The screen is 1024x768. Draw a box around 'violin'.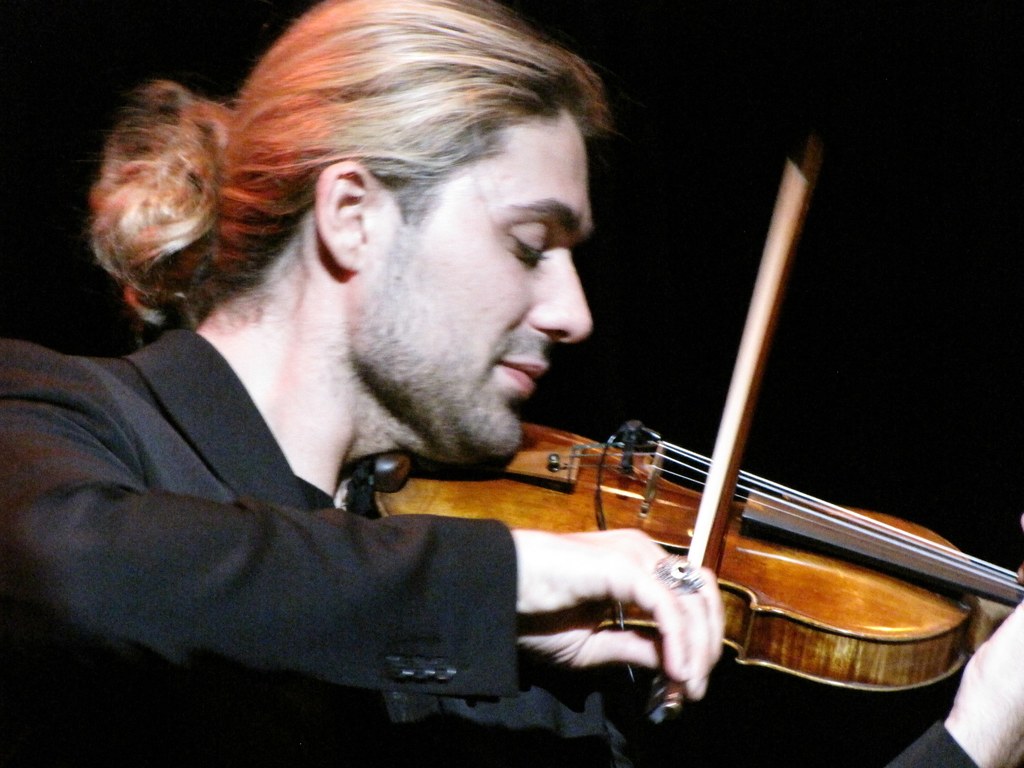
<box>365,130,1023,725</box>.
